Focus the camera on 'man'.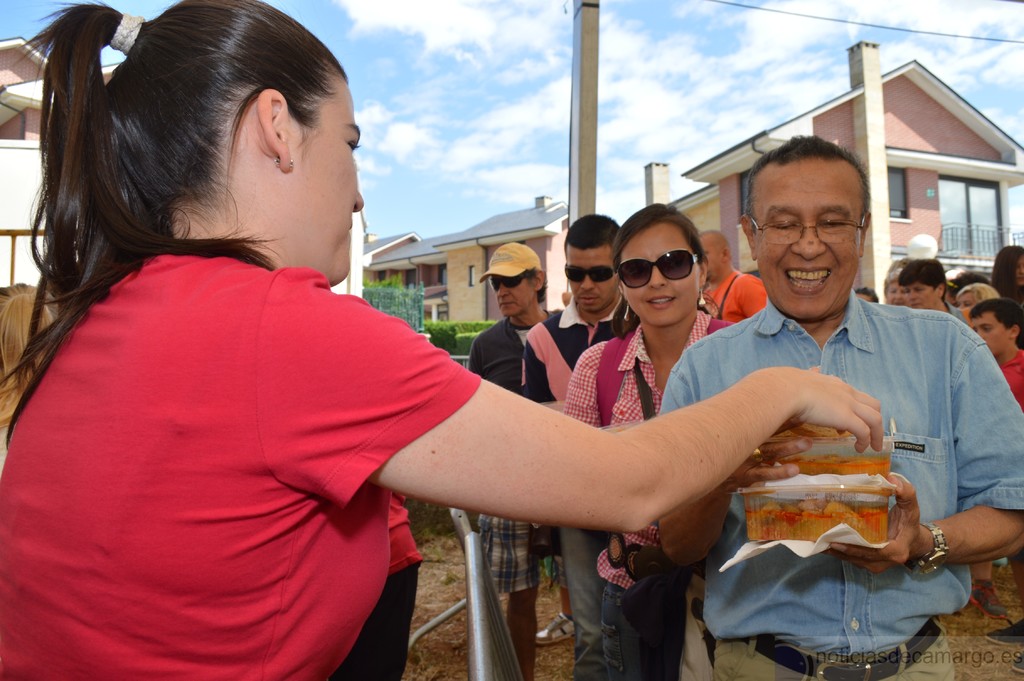
Focus region: BBox(661, 137, 1023, 680).
